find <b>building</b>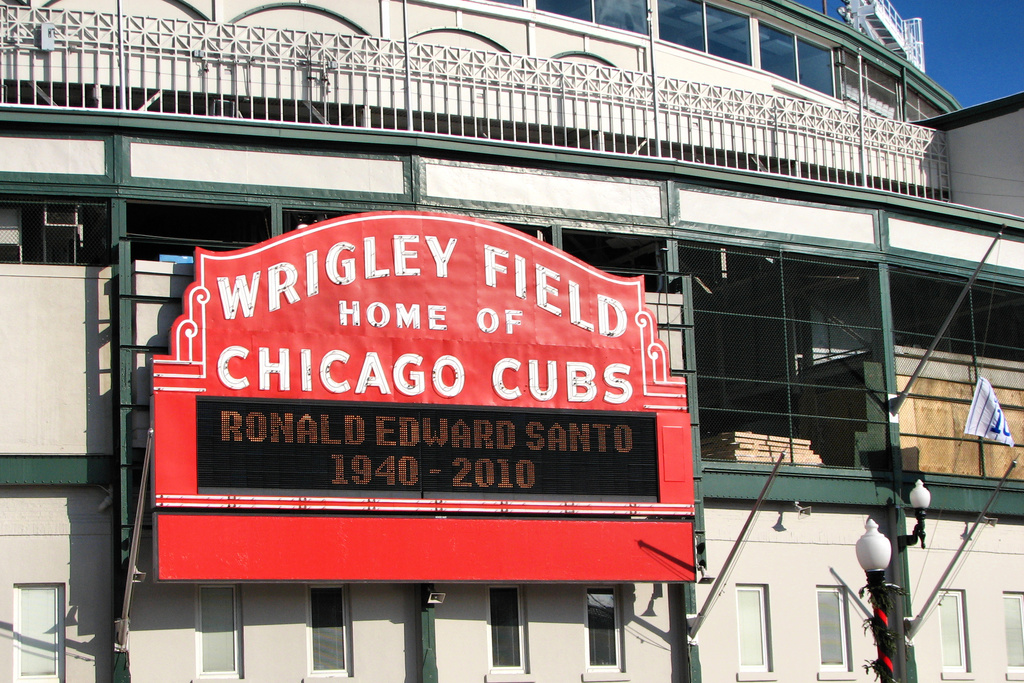
[0, 0, 1023, 682]
